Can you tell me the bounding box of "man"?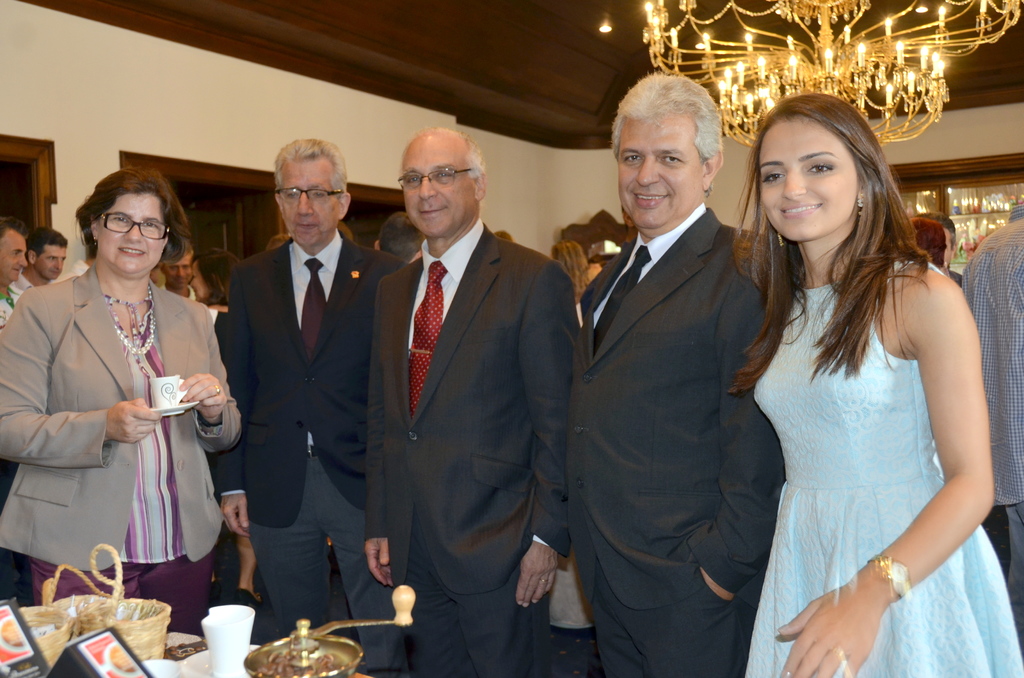
bbox(906, 213, 957, 300).
